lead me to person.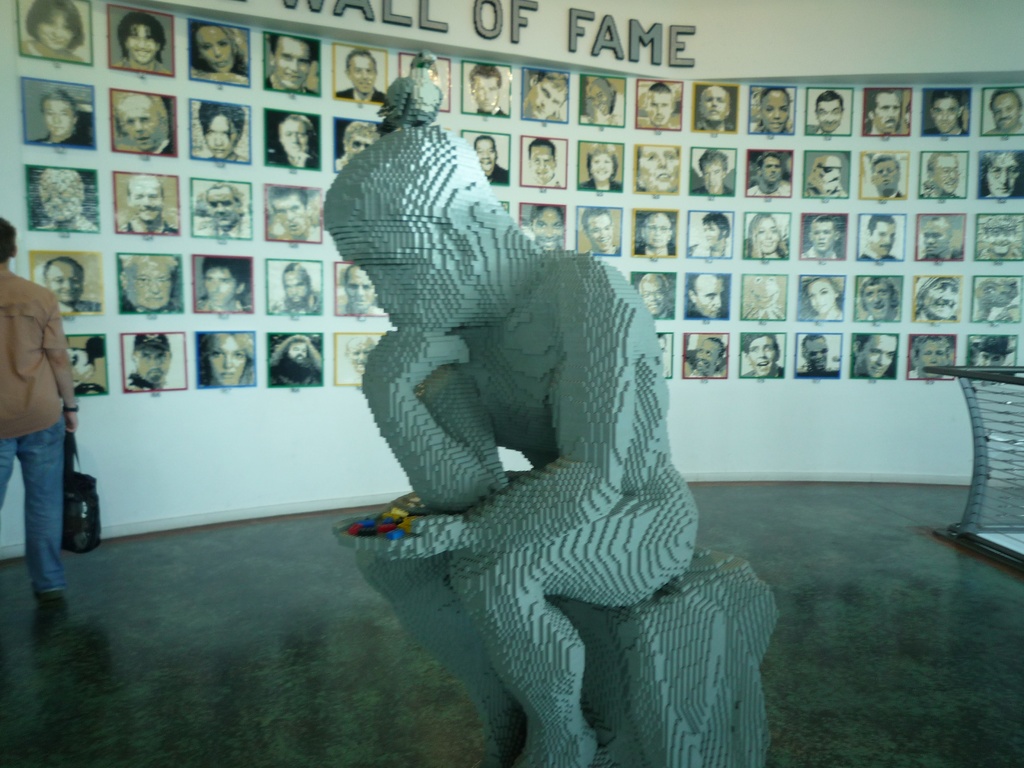
Lead to BBox(744, 213, 788, 259).
